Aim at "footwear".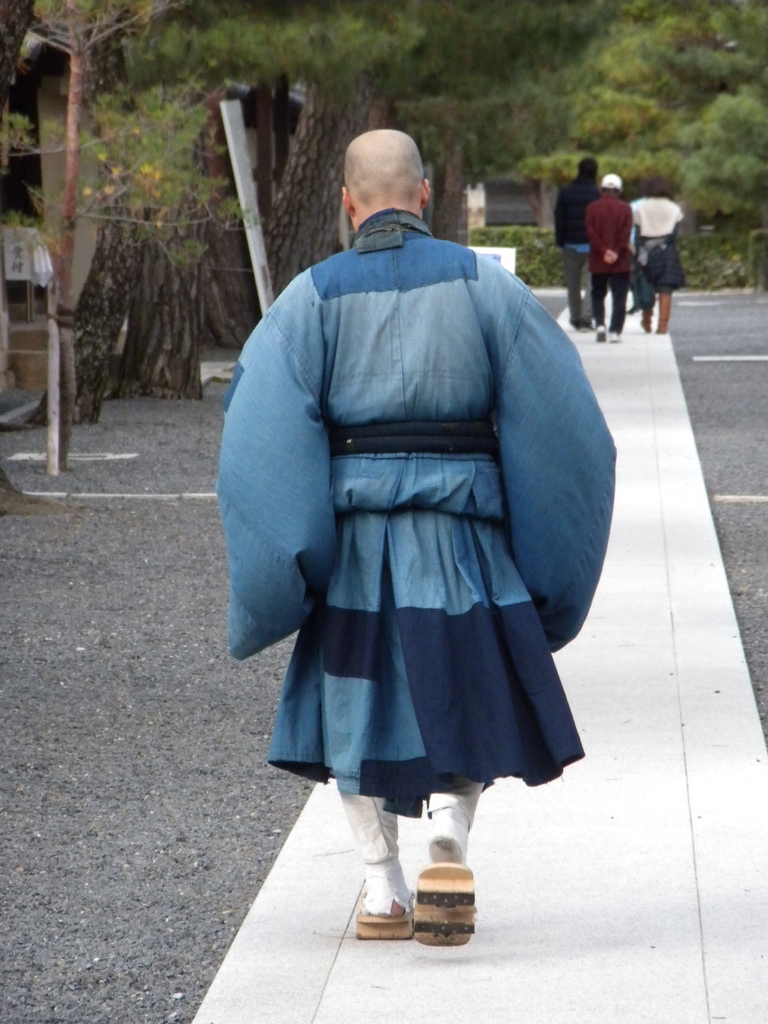
Aimed at l=351, t=884, r=417, b=942.
